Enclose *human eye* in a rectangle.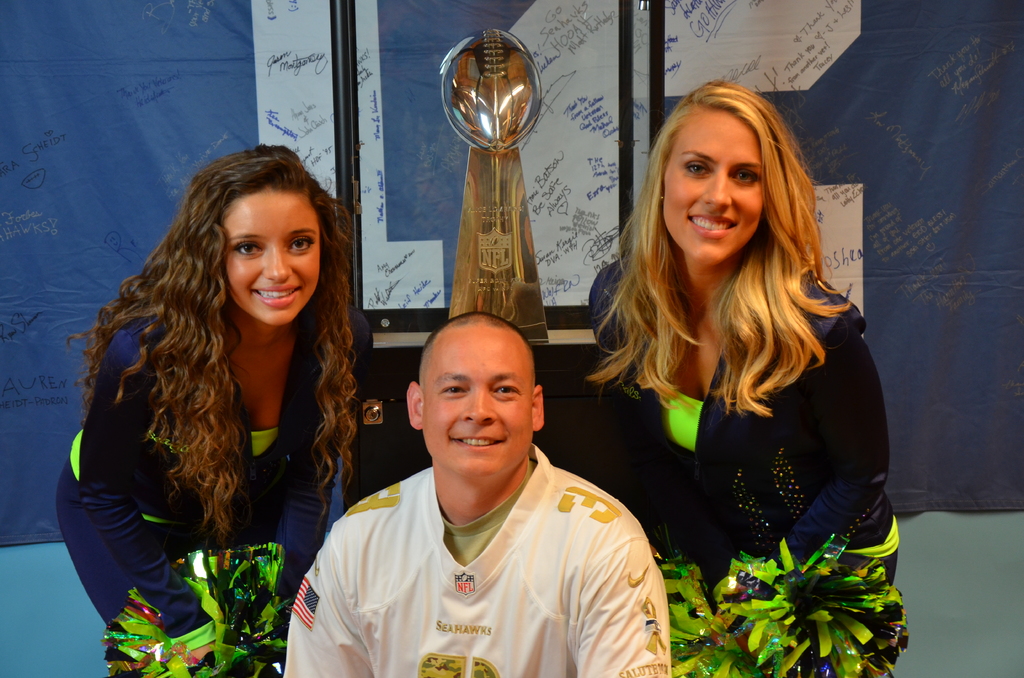
box(685, 159, 712, 177).
